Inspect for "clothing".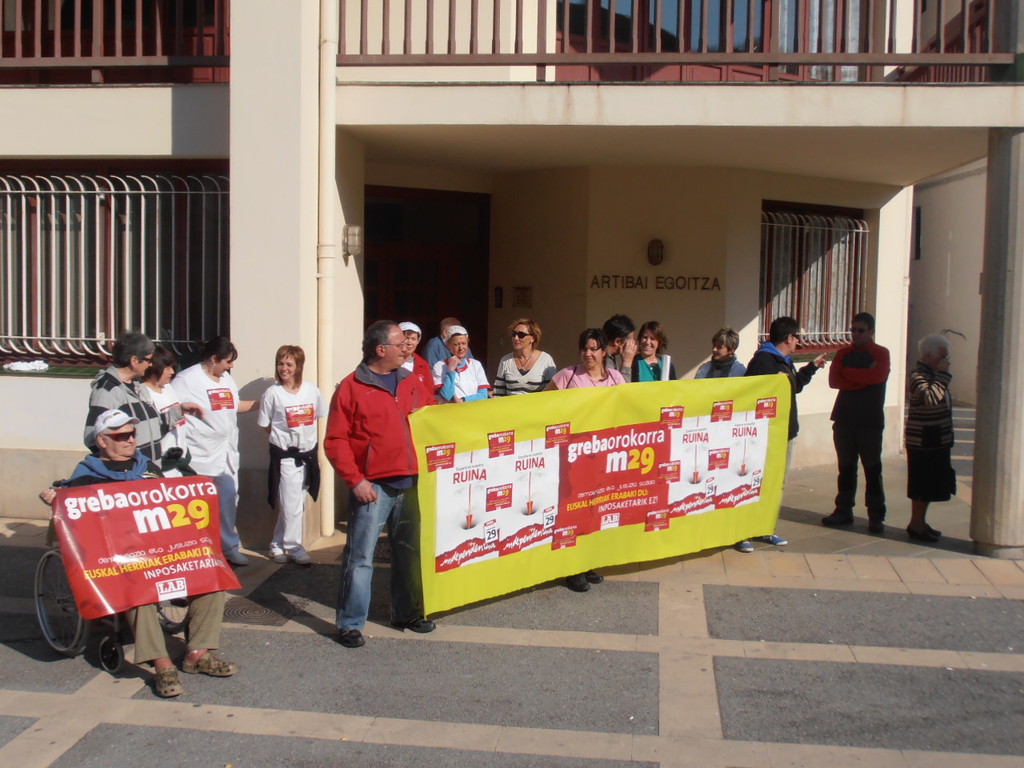
Inspection: {"left": 314, "top": 315, "right": 426, "bottom": 614}.
